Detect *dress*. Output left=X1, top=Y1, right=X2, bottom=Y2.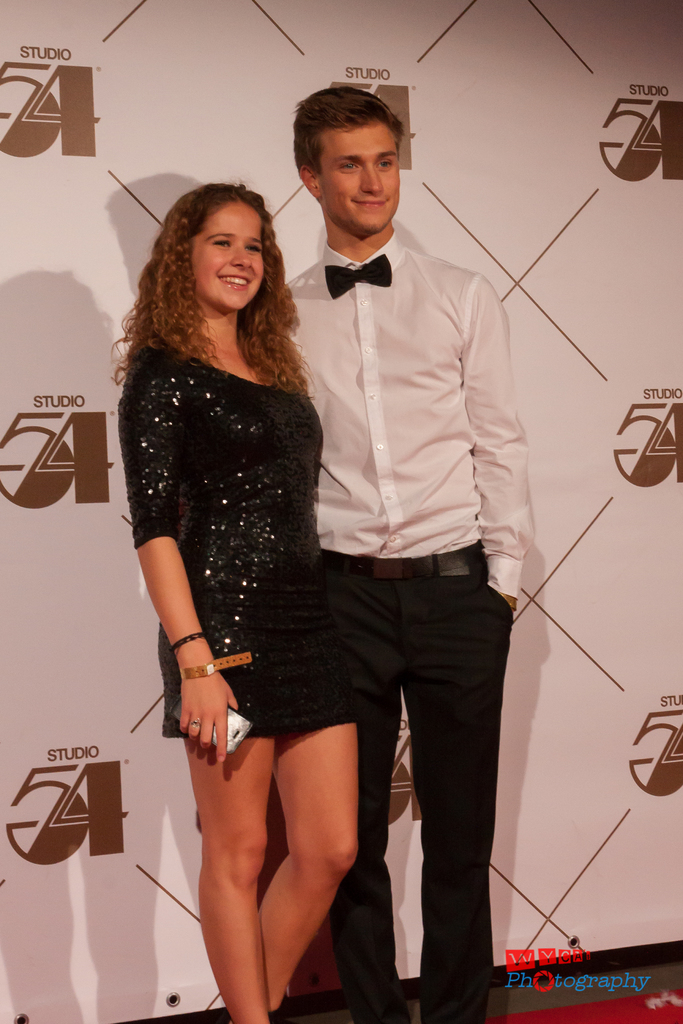
left=115, top=340, right=367, bottom=744.
